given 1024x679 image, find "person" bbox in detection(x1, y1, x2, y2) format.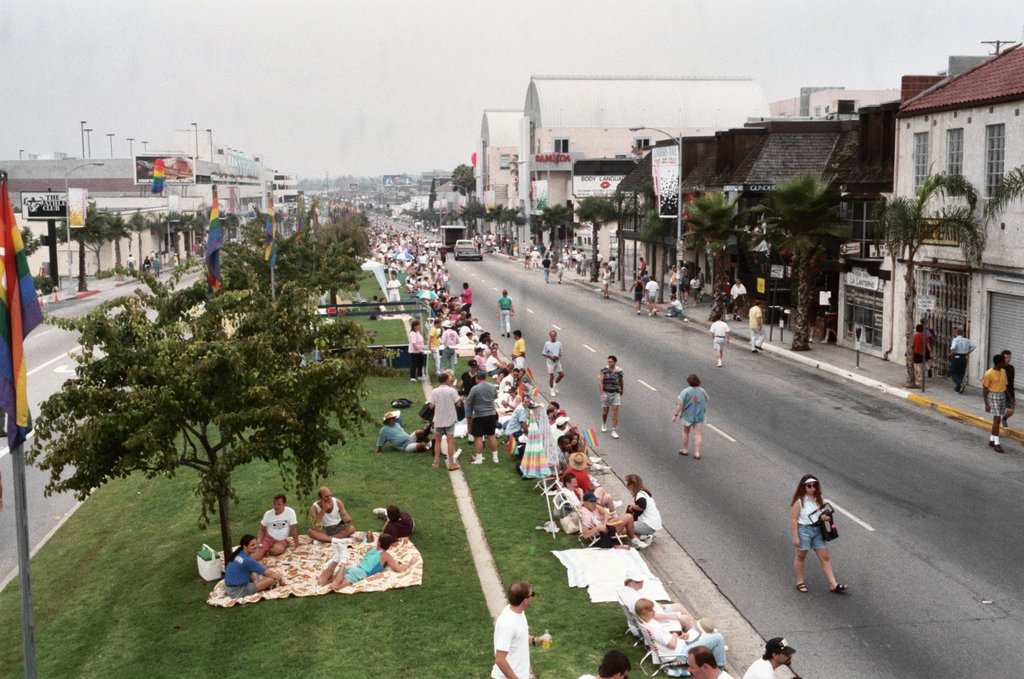
detection(253, 497, 293, 557).
